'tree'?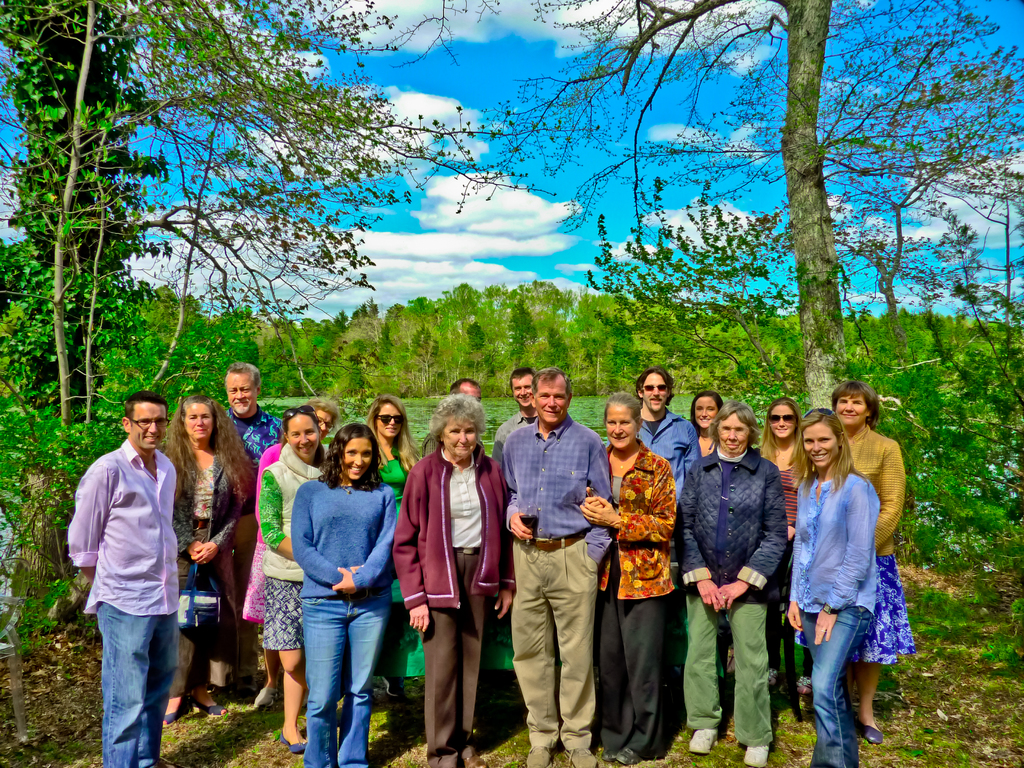
pyautogui.locateOnScreen(0, 0, 592, 651)
